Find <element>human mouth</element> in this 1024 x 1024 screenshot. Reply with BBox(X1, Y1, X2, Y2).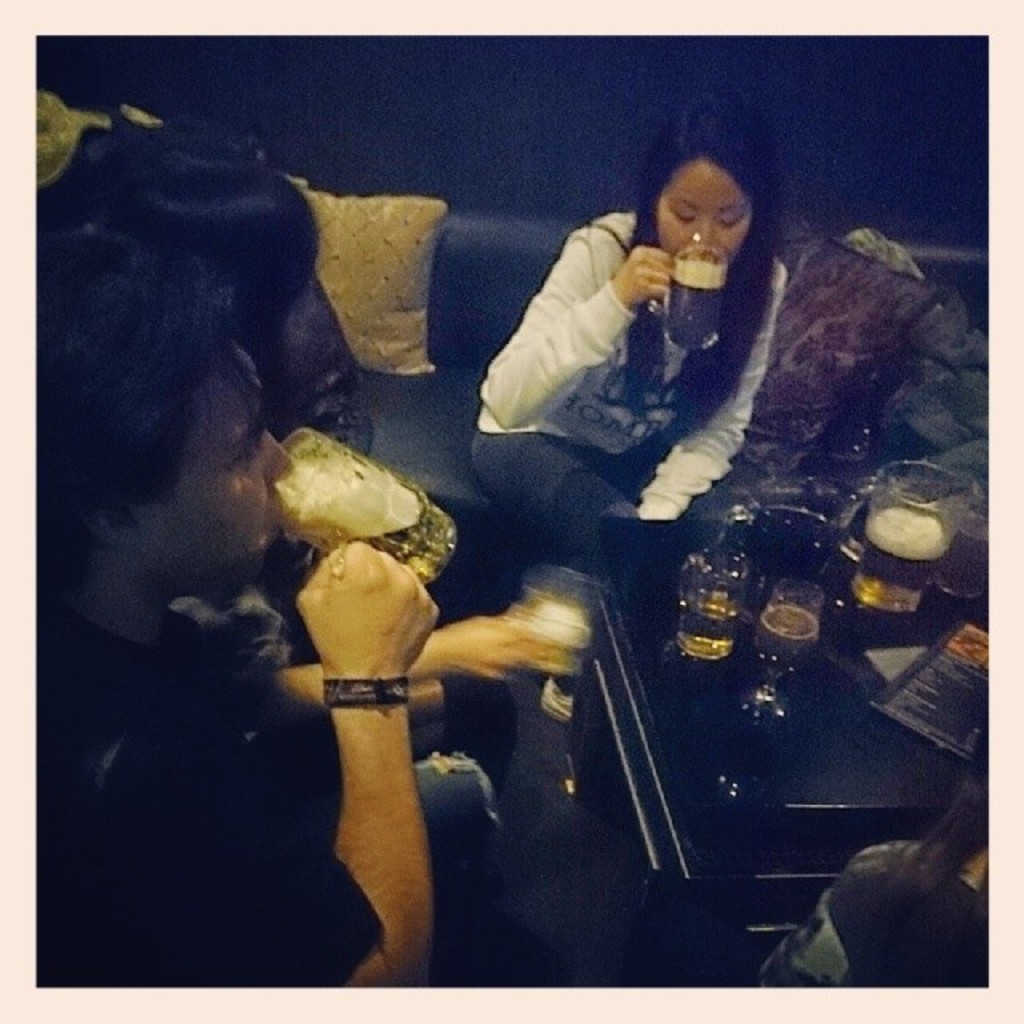
BBox(258, 490, 280, 526).
